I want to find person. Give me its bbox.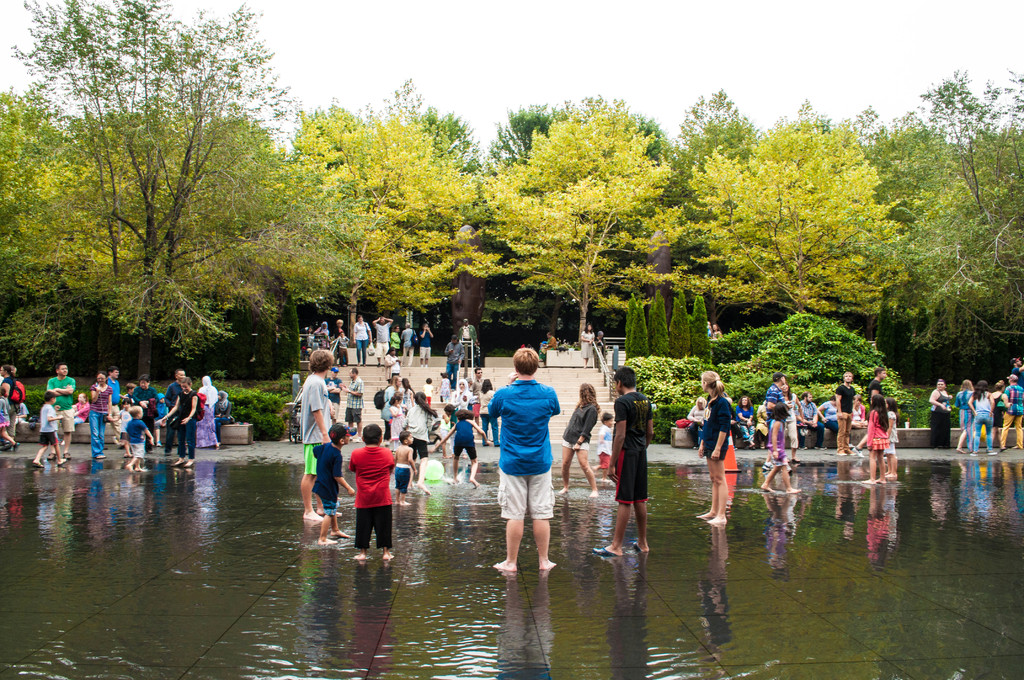
<bbox>285, 352, 337, 522</bbox>.
